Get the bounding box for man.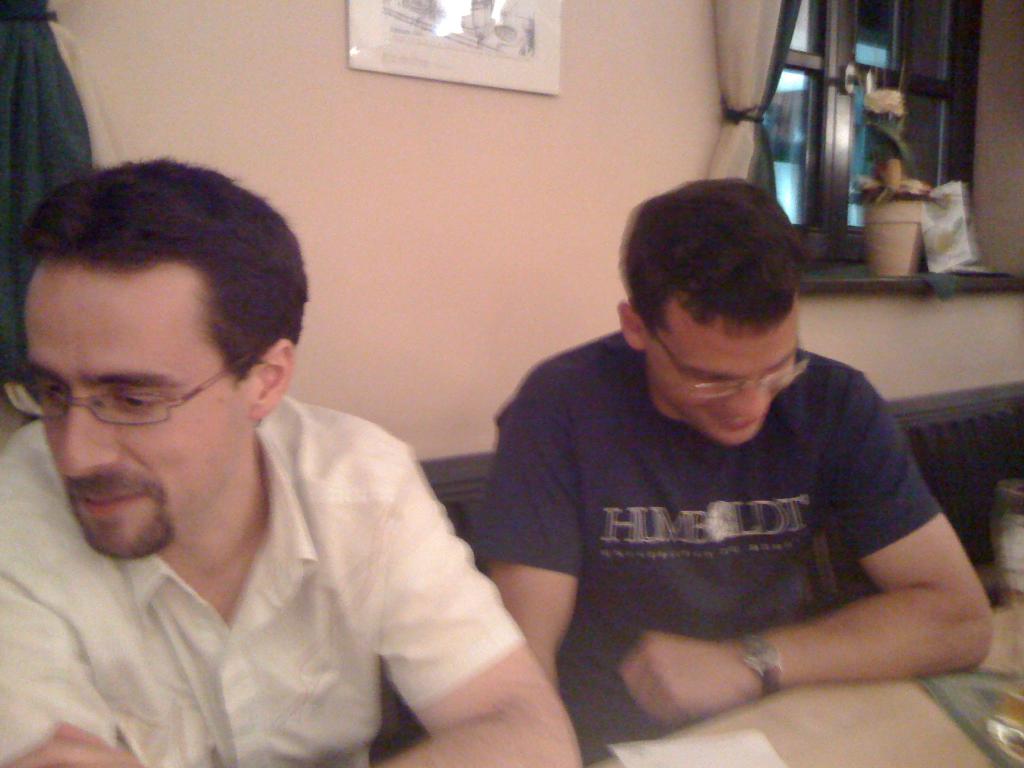
452,159,1006,759.
